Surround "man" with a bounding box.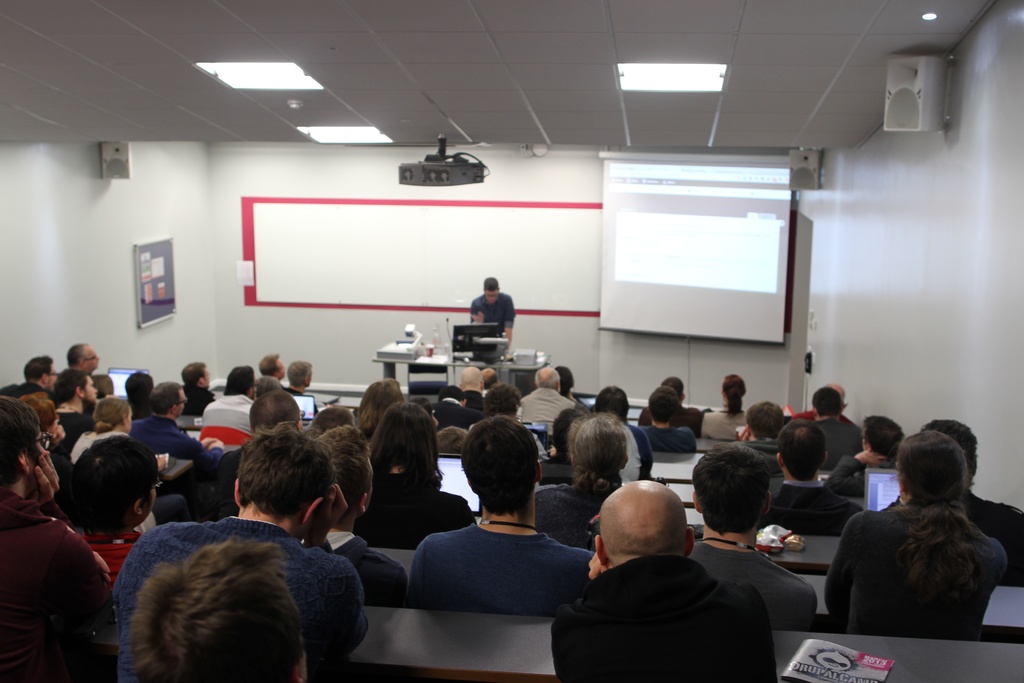
bbox(111, 409, 364, 682).
